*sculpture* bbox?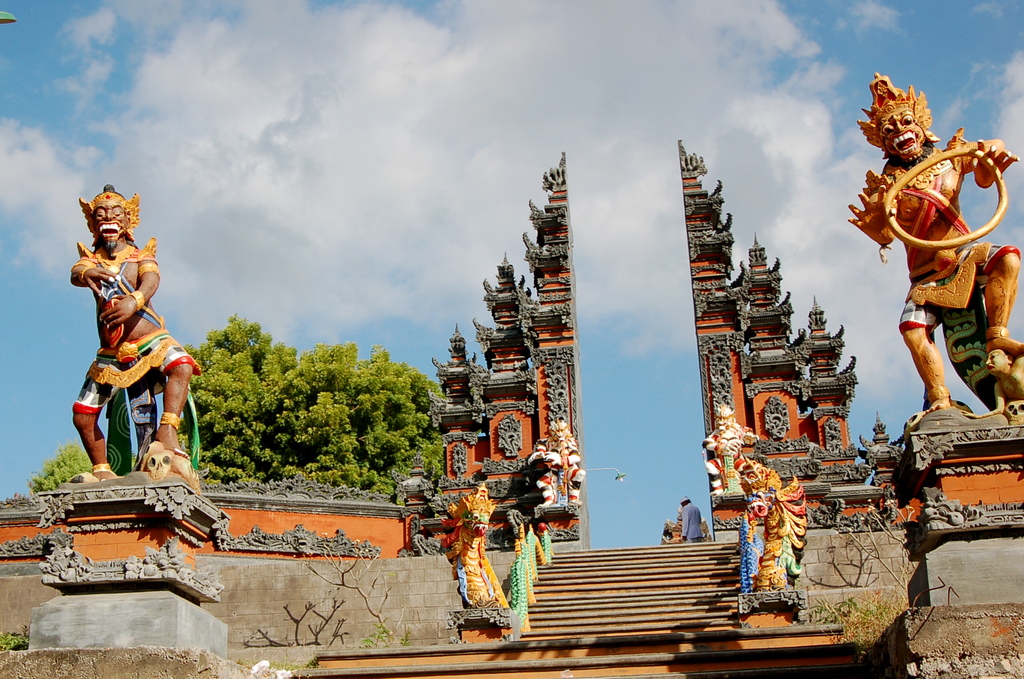
[x1=733, y1=457, x2=845, y2=600]
